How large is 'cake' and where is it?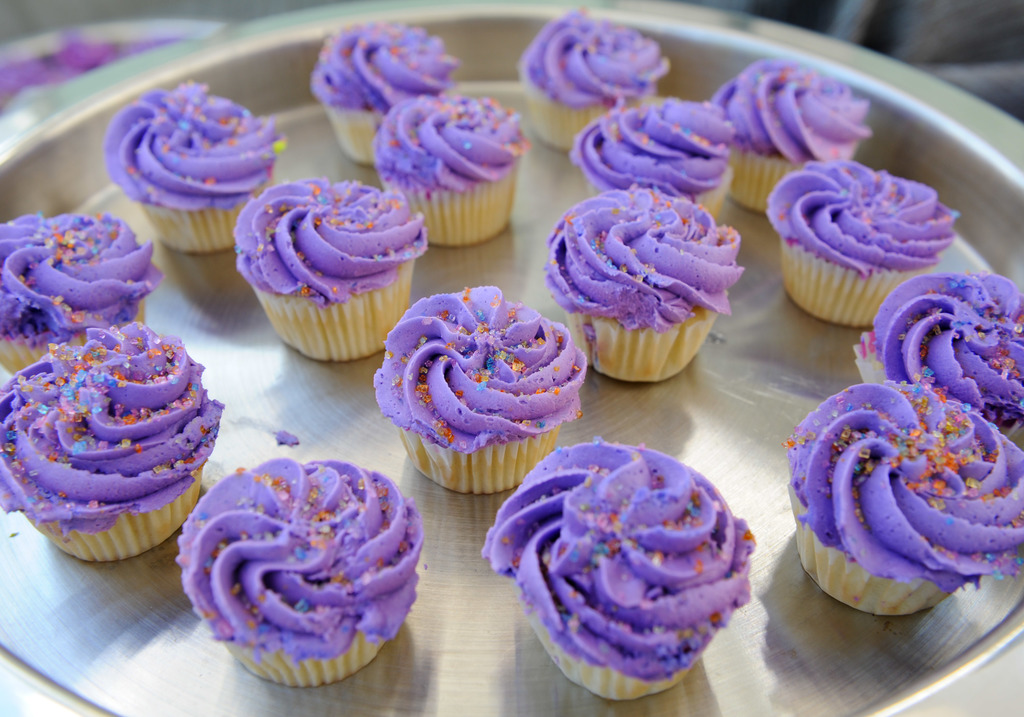
Bounding box: 0/215/161/369.
